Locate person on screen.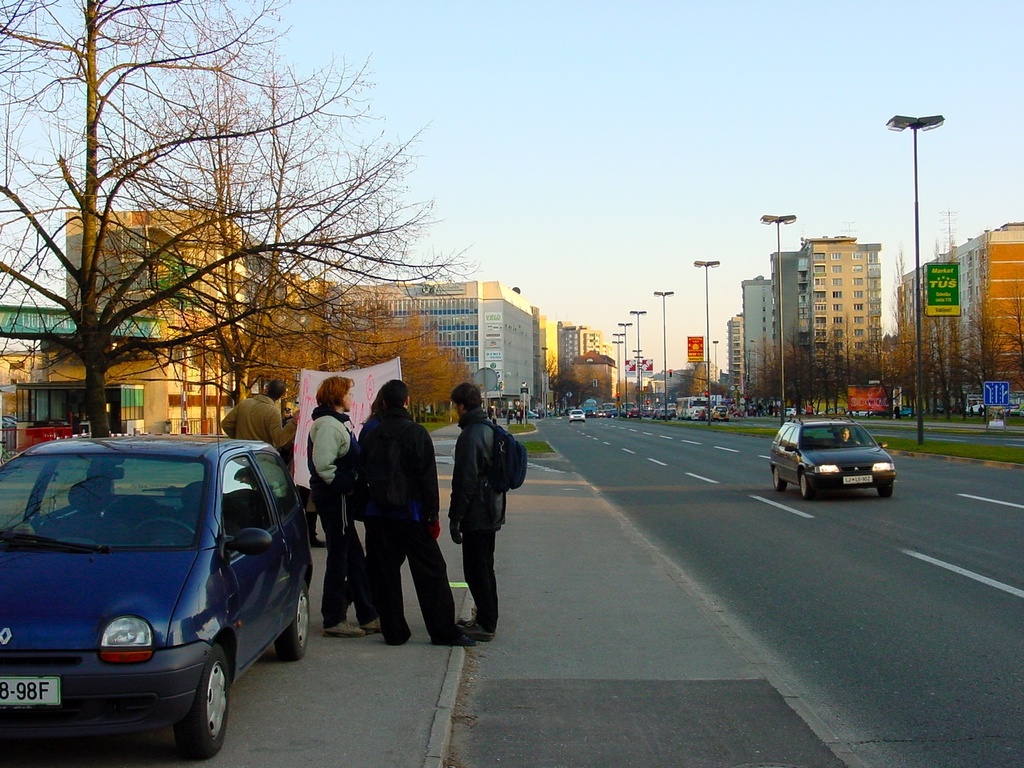
On screen at pyautogui.locateOnScreen(447, 383, 513, 640).
